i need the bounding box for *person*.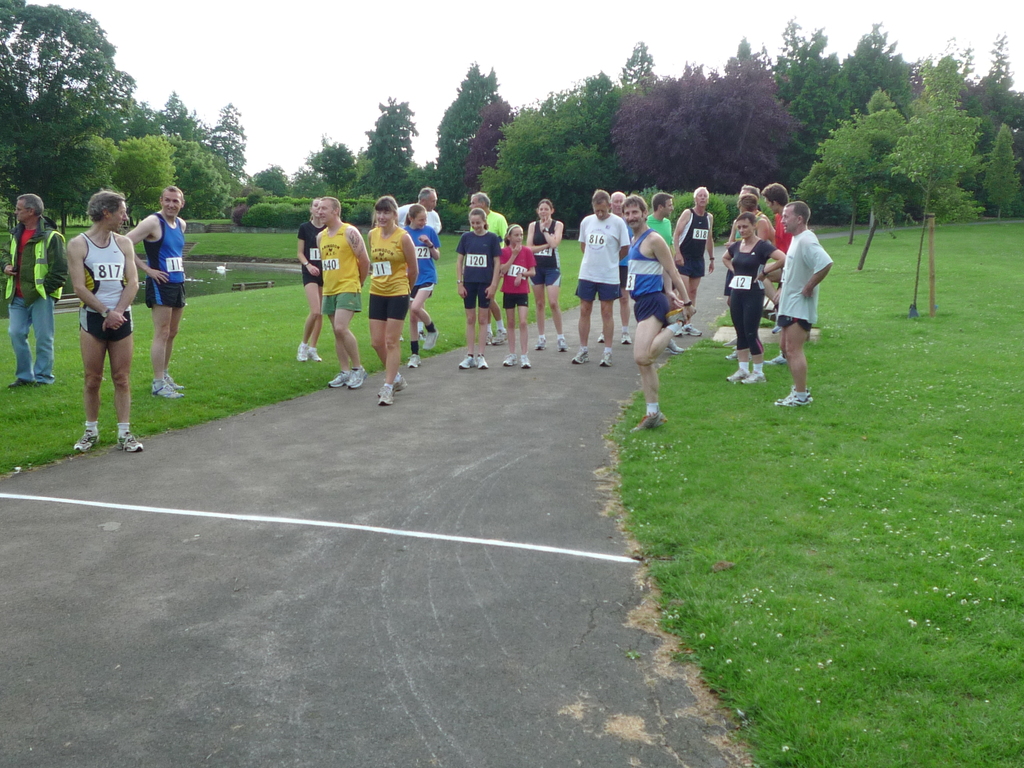
Here it is: x1=501, y1=220, x2=540, y2=372.
